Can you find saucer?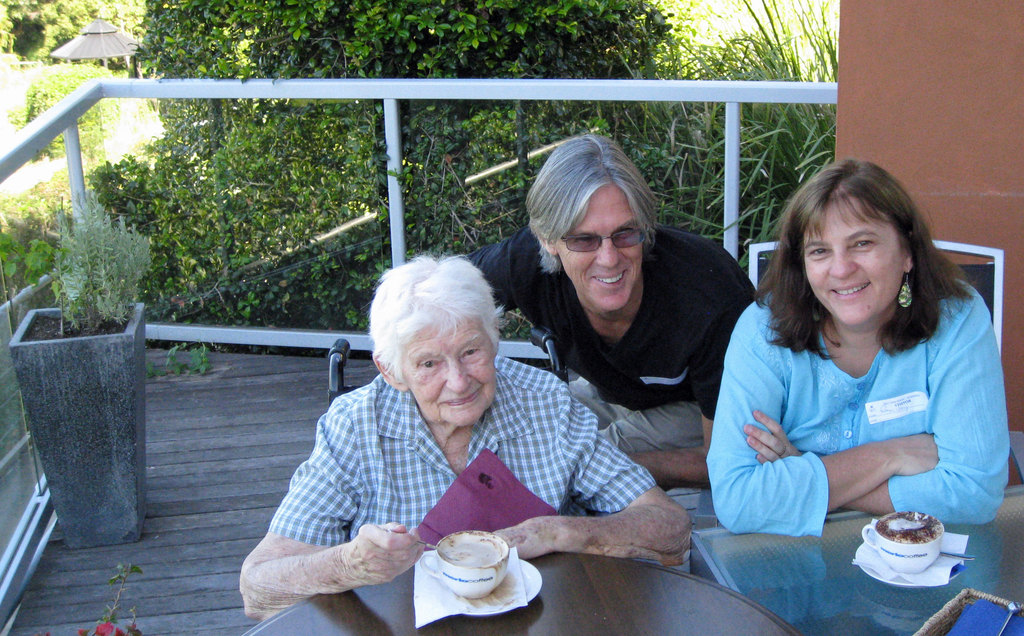
Yes, bounding box: x1=420 y1=553 x2=546 y2=611.
